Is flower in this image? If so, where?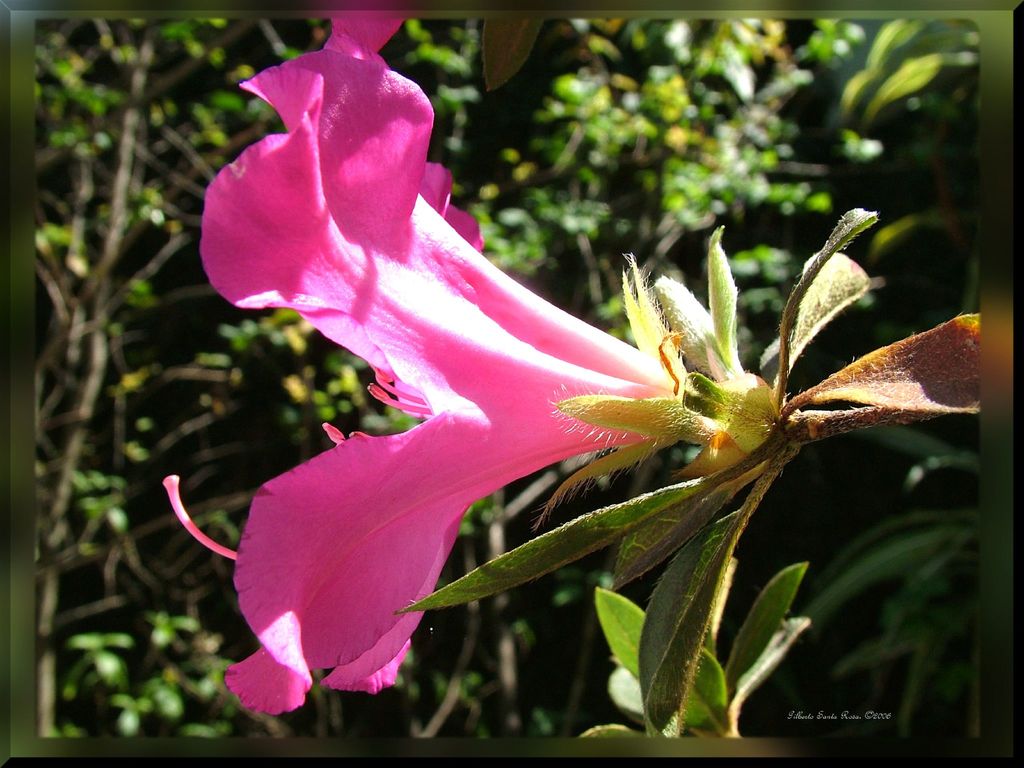
Yes, at rect(181, 13, 826, 703).
